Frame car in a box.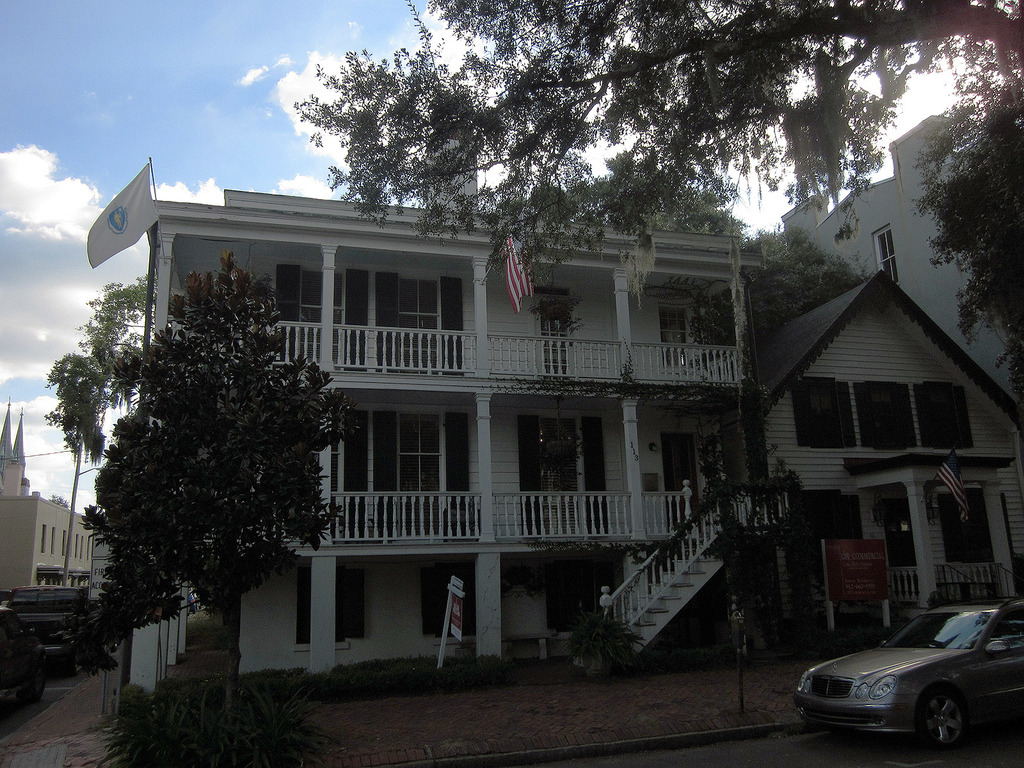
<box>790,589,1020,758</box>.
